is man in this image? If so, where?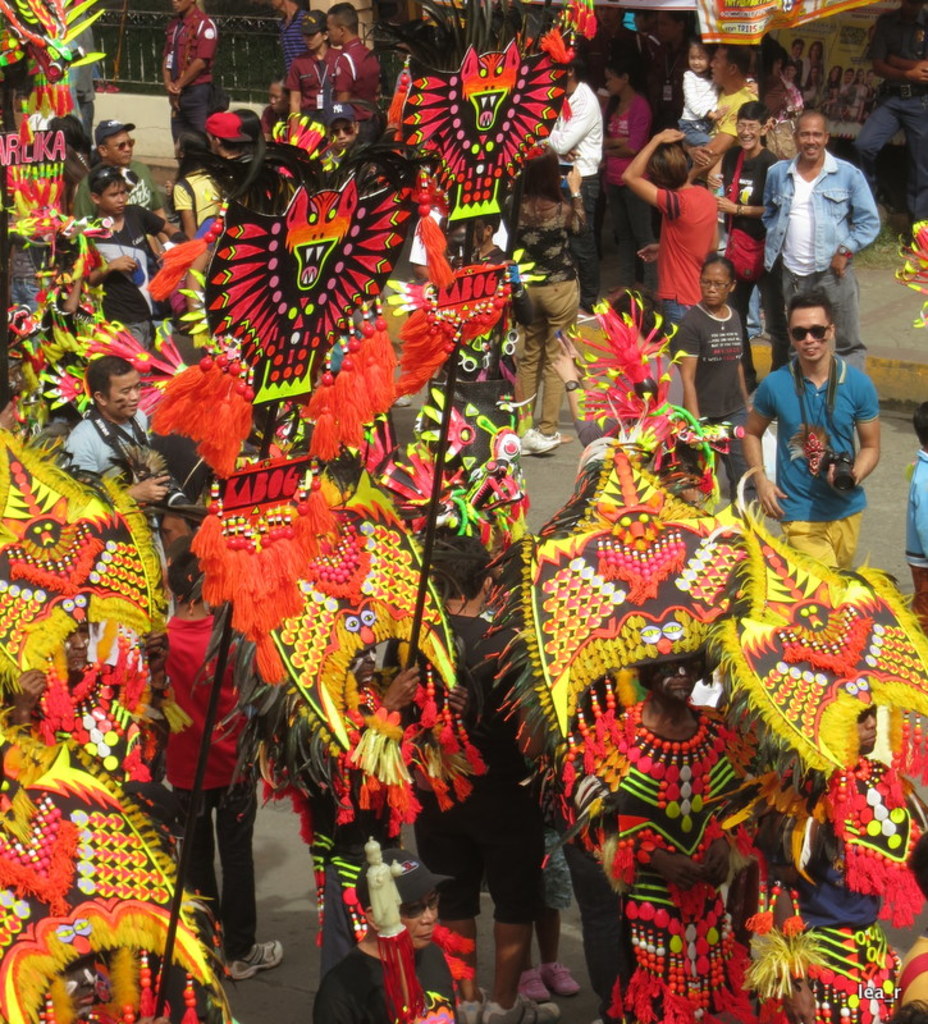
Yes, at (759,114,881,371).
